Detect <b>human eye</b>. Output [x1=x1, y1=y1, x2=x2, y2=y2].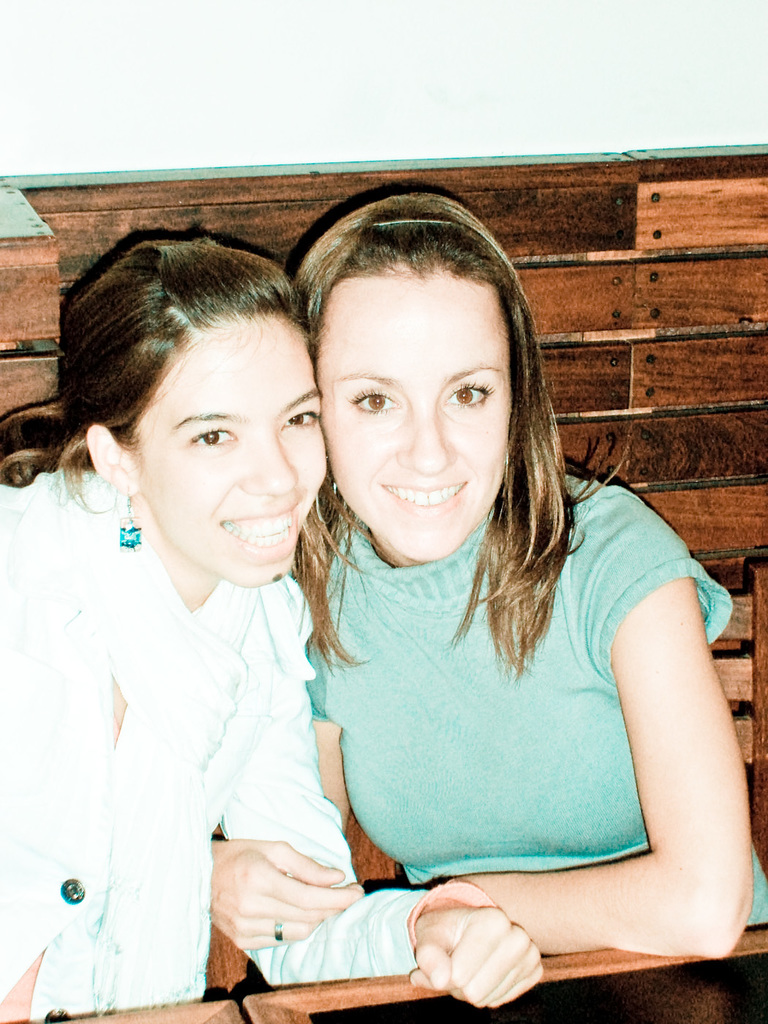
[x1=343, y1=383, x2=401, y2=418].
